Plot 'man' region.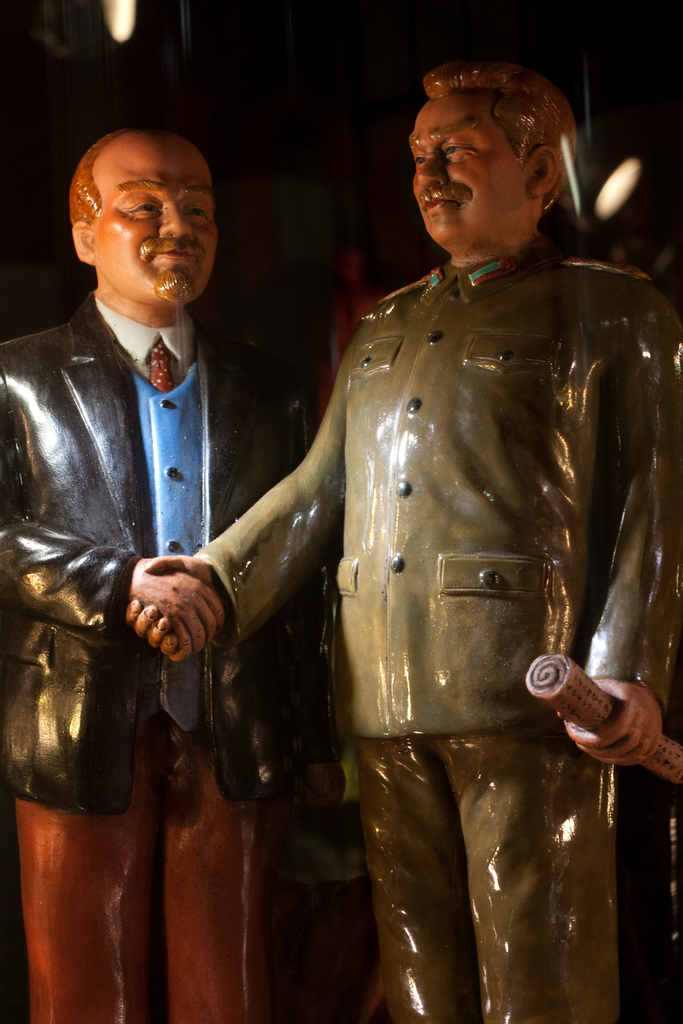
Plotted at (x1=161, y1=38, x2=654, y2=957).
